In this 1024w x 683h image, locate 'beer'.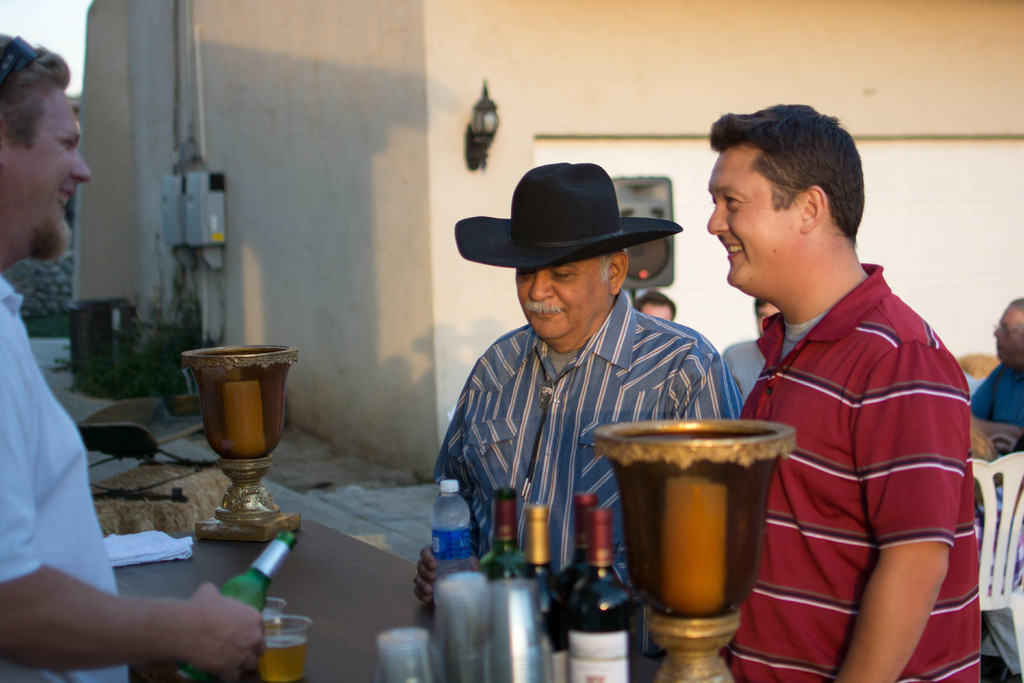
Bounding box: crop(257, 607, 309, 682).
